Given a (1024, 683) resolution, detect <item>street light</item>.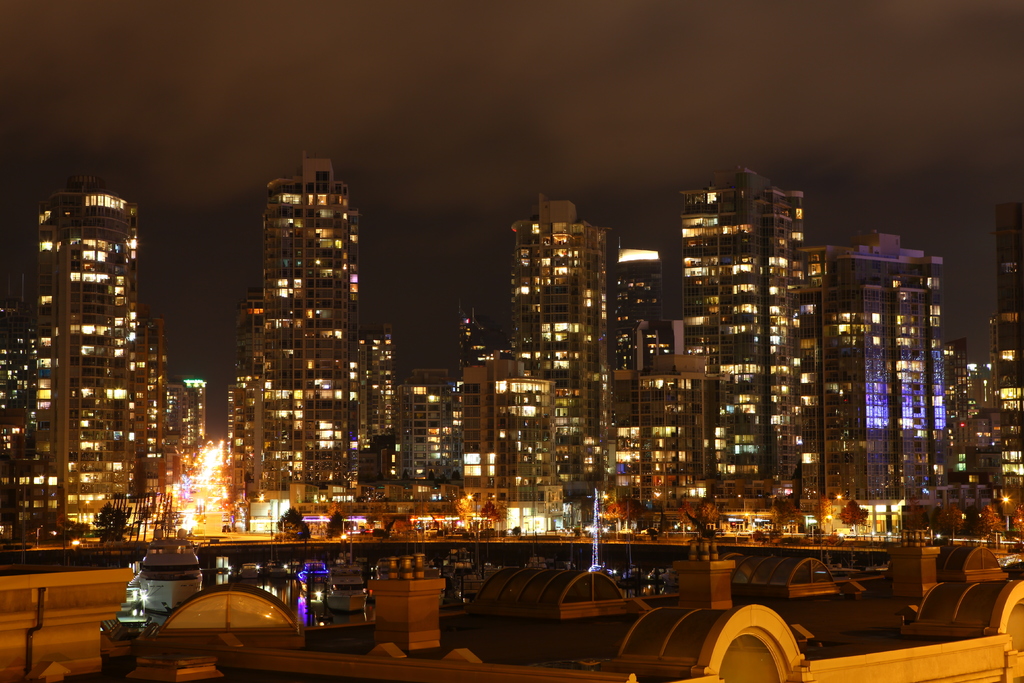
x1=828 y1=491 x2=844 y2=530.
